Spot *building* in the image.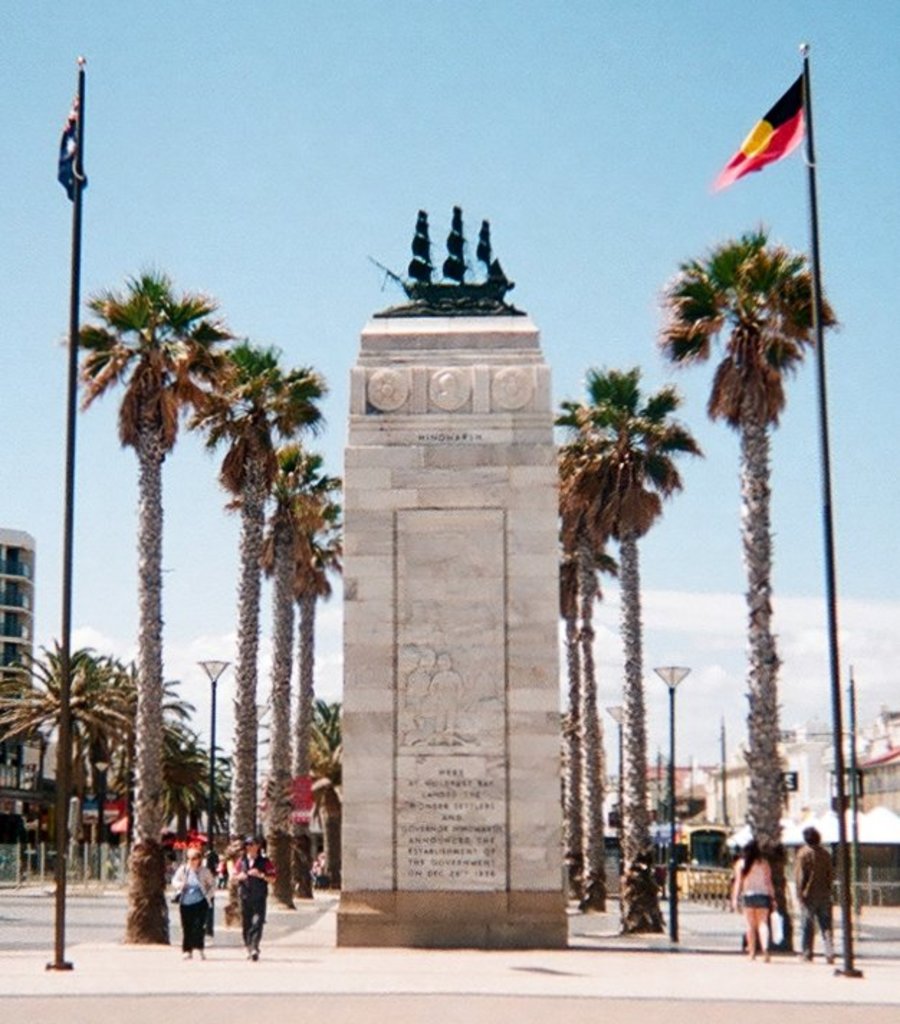
*building* found at 0,528,39,780.
